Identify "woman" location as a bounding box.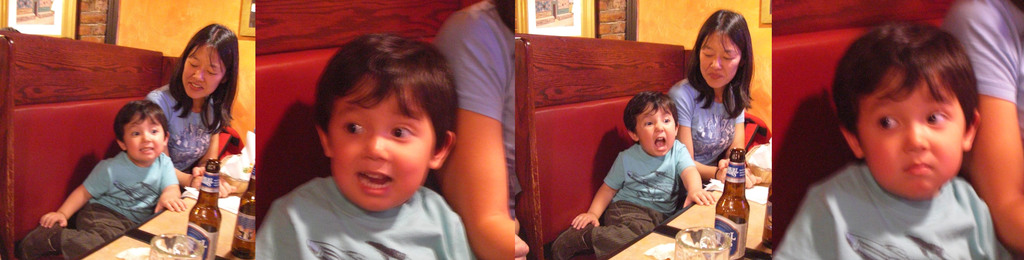
bbox(942, 0, 1023, 259).
